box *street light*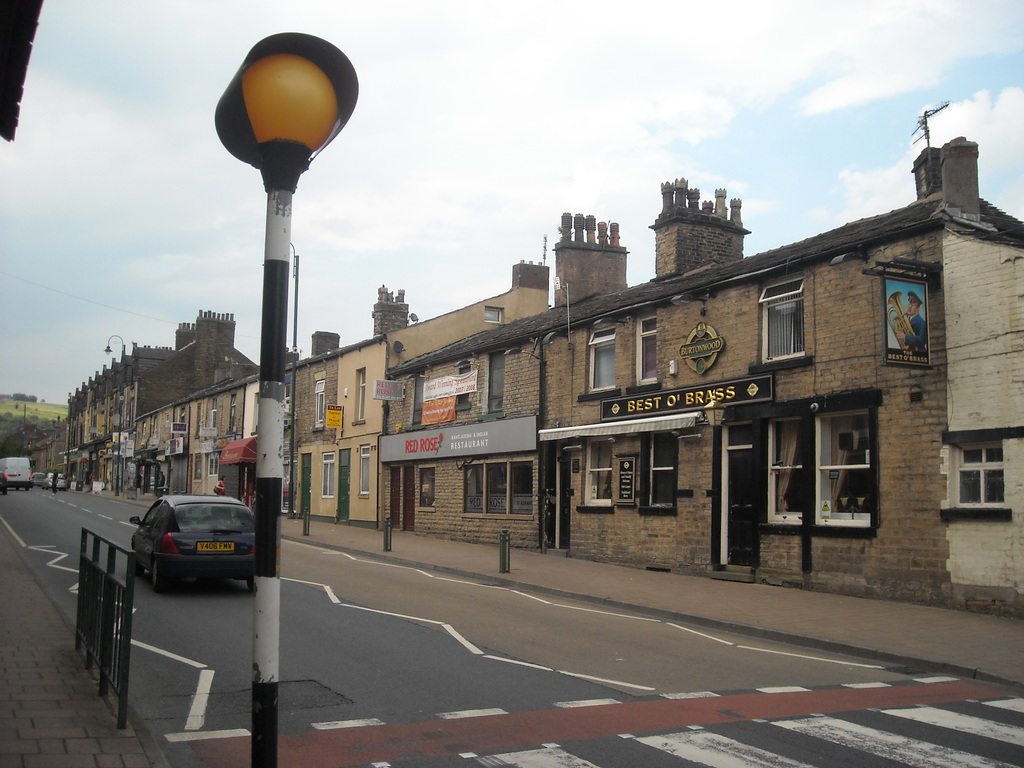
<region>95, 326, 132, 432</region>
